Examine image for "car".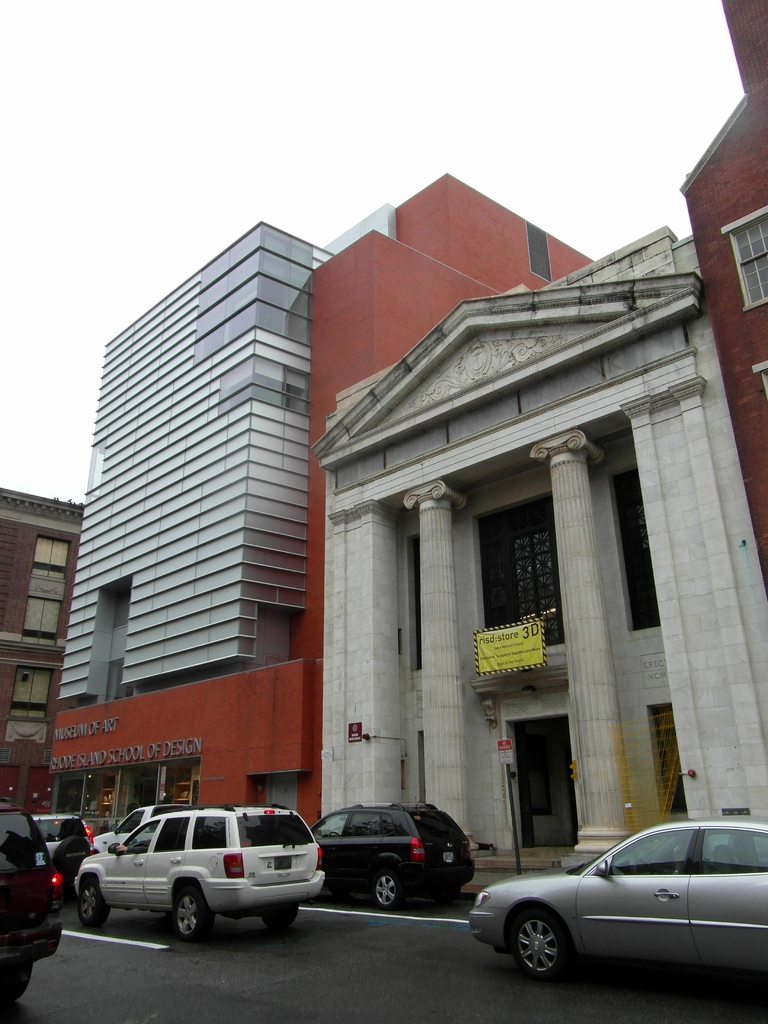
Examination result: left=314, top=804, right=479, bottom=902.
